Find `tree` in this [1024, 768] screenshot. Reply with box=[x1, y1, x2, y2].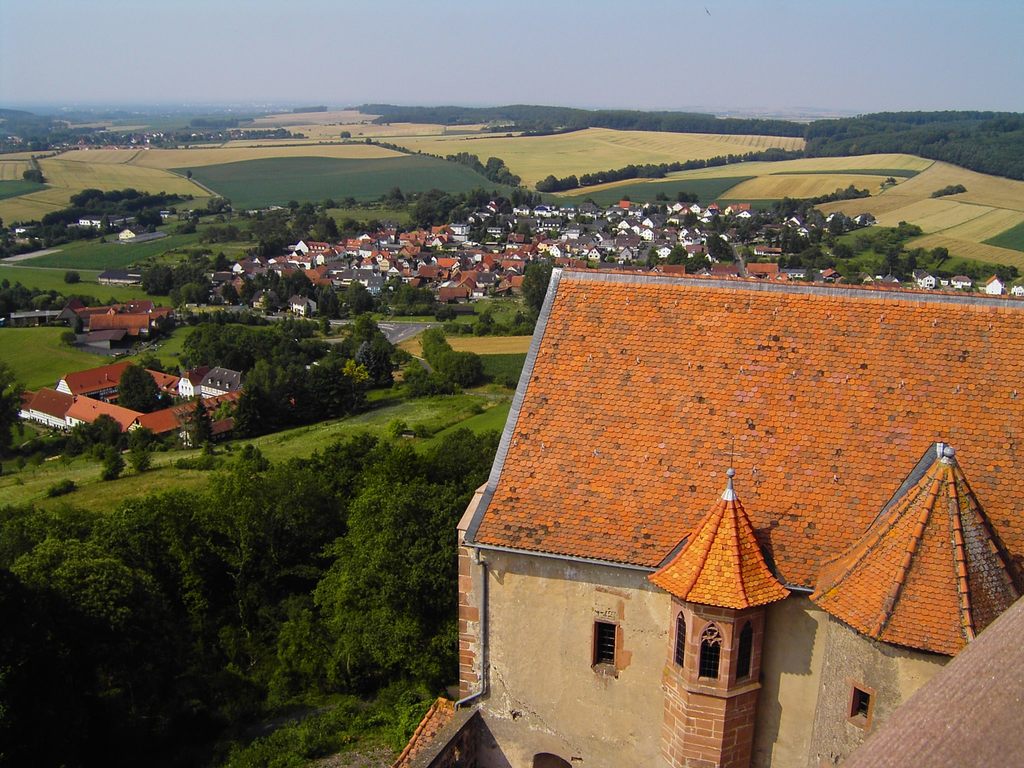
box=[0, 363, 29, 452].
